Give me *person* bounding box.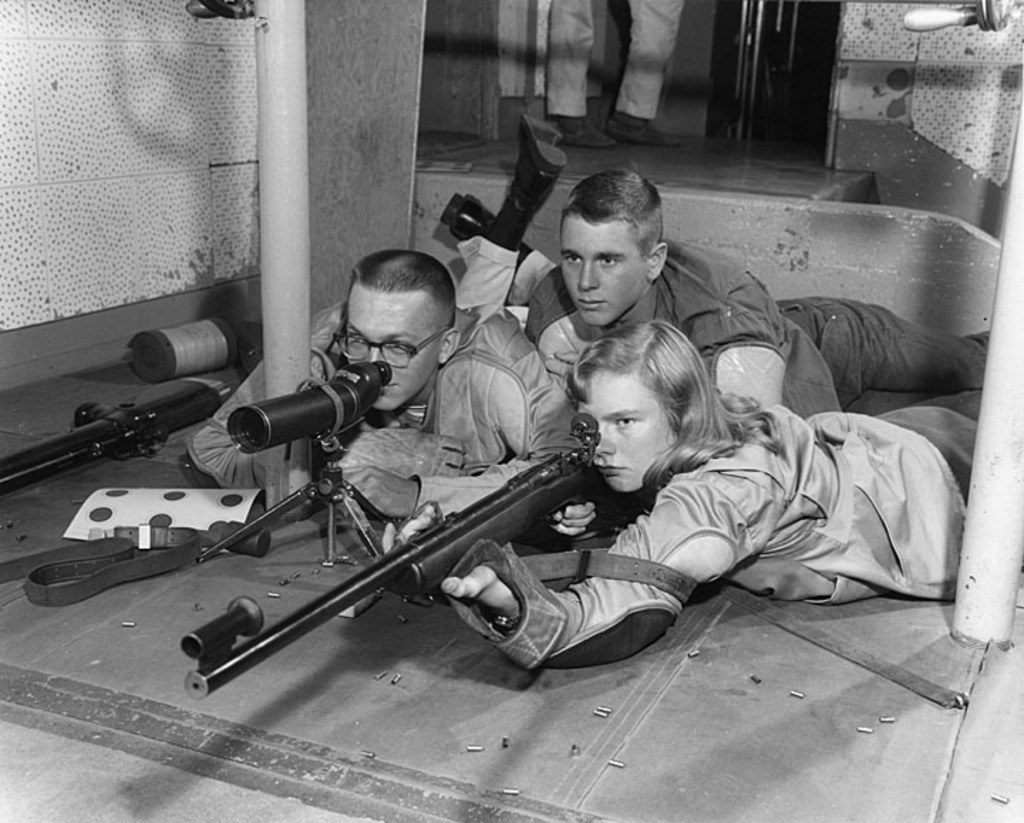
rect(519, 159, 988, 425).
